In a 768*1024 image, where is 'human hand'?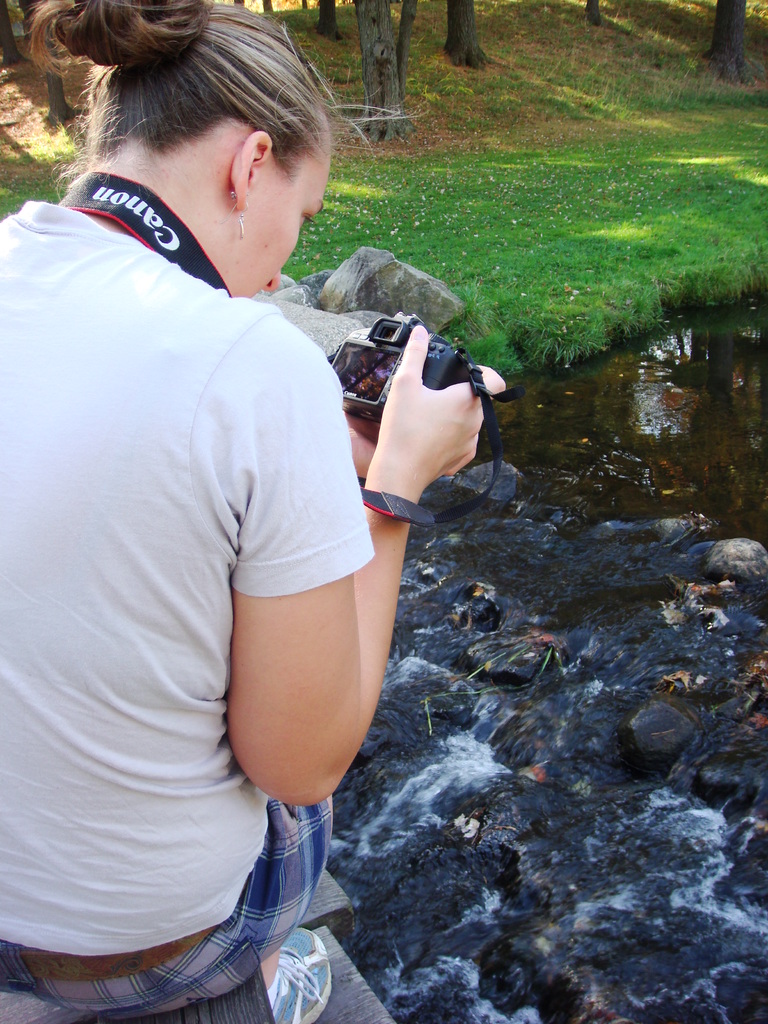
x1=353 y1=328 x2=493 y2=513.
